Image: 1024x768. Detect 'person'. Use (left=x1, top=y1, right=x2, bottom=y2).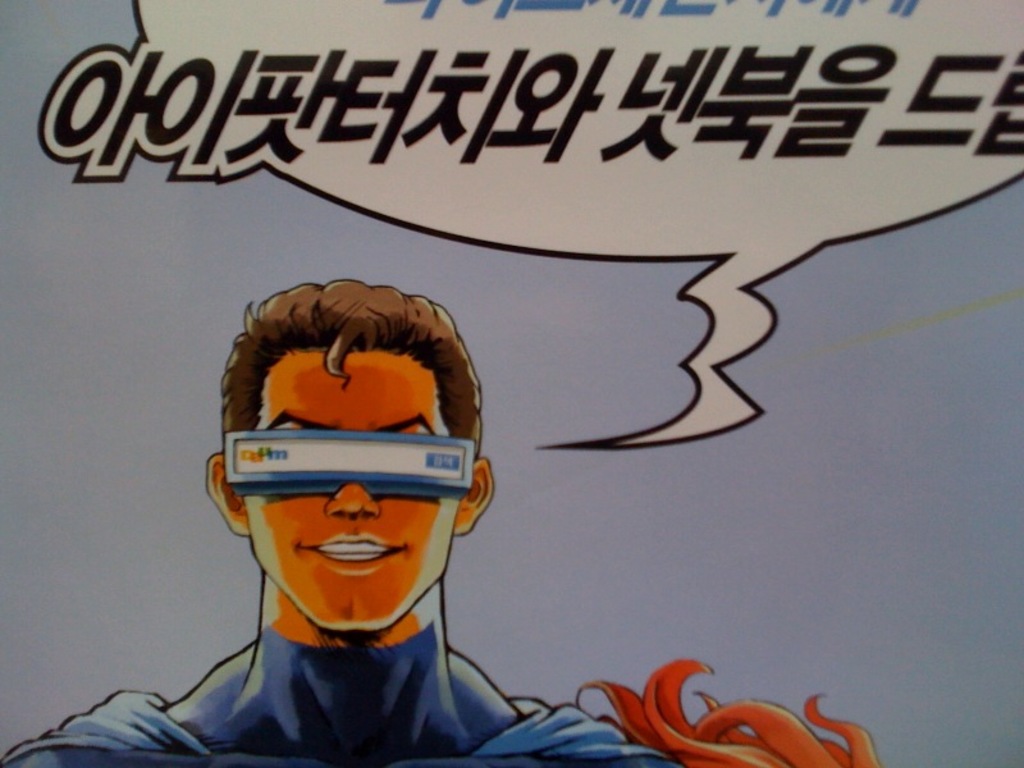
(left=0, top=282, right=684, bottom=767).
